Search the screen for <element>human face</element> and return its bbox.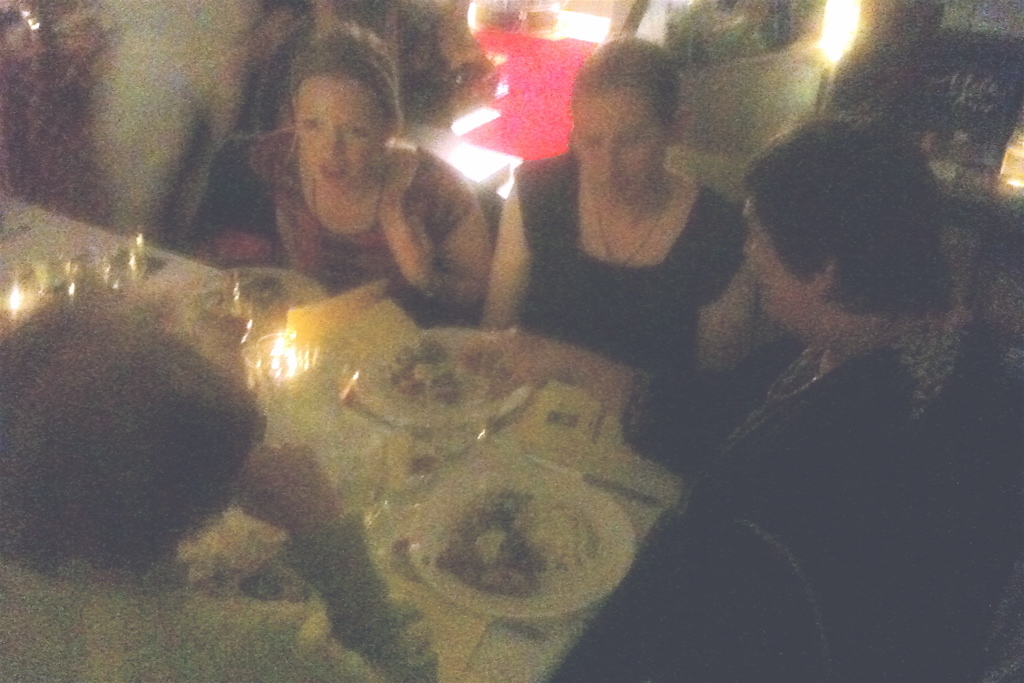
Found: detection(563, 85, 672, 202).
